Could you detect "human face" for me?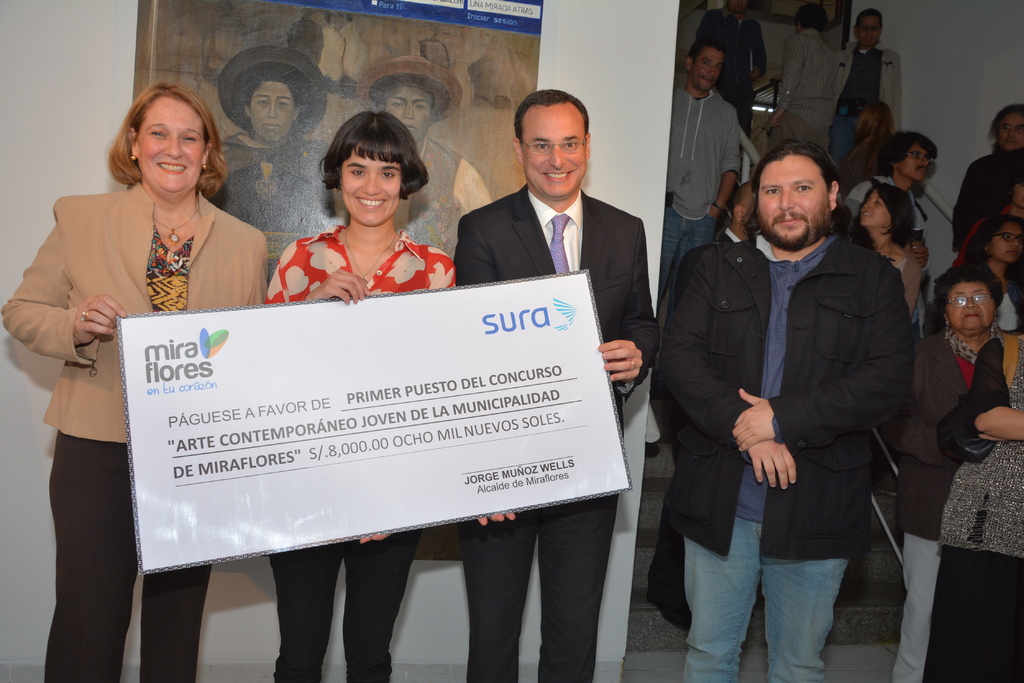
Detection result: {"left": 247, "top": 75, "right": 307, "bottom": 147}.
